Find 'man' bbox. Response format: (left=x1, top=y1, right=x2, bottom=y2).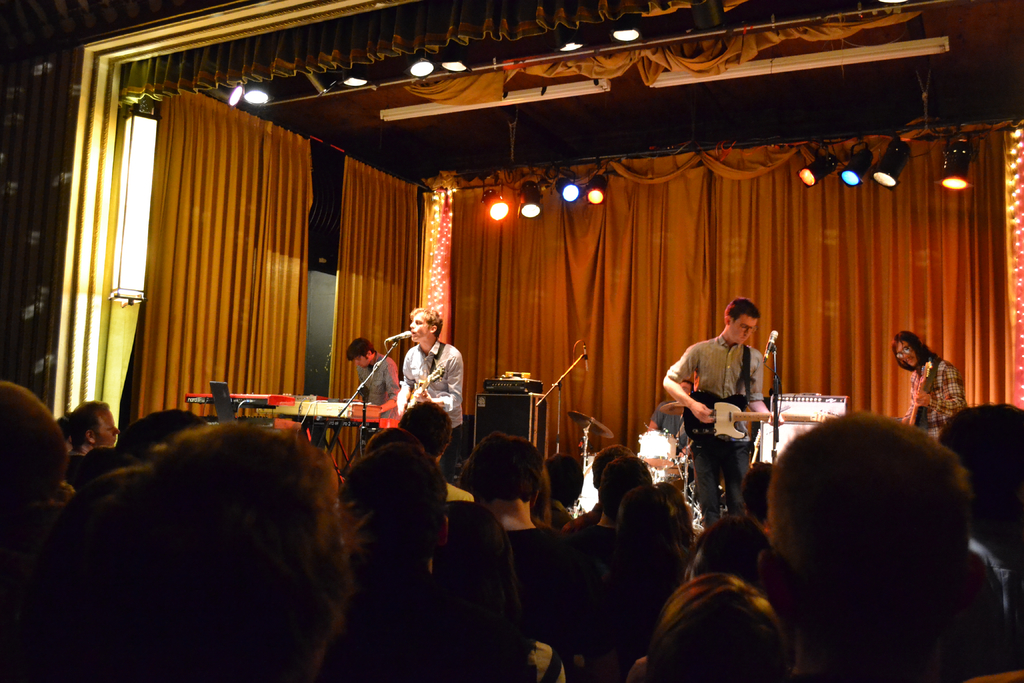
(left=397, top=307, right=463, bottom=483).
